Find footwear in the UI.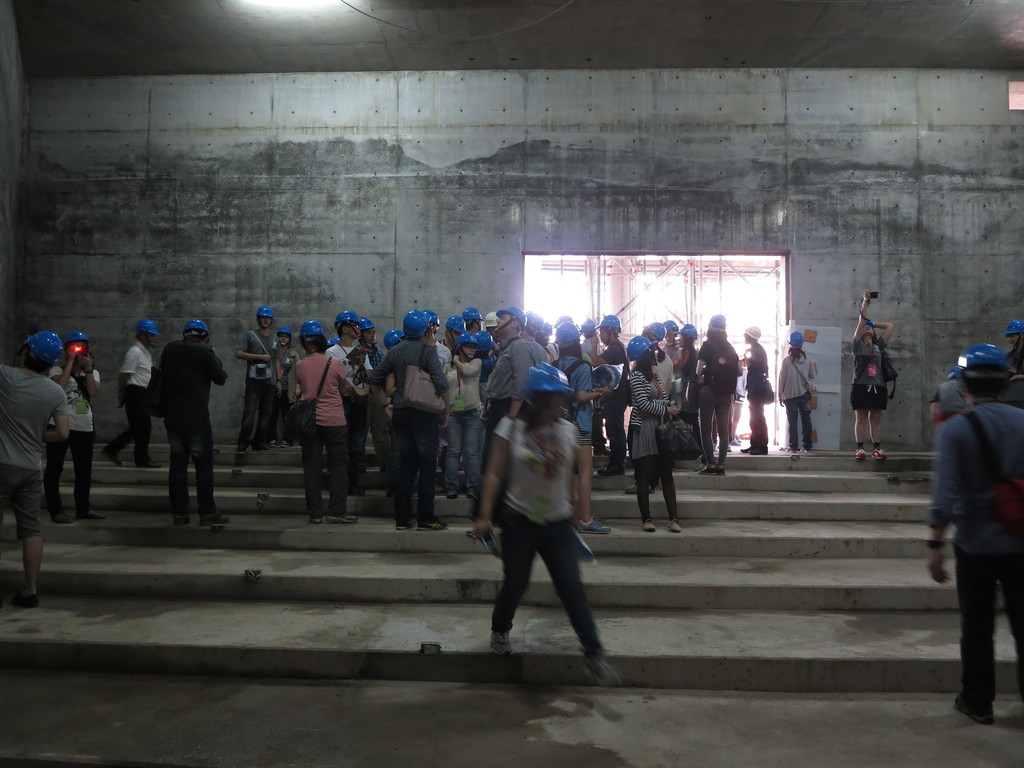
UI element at 627:479:652:493.
